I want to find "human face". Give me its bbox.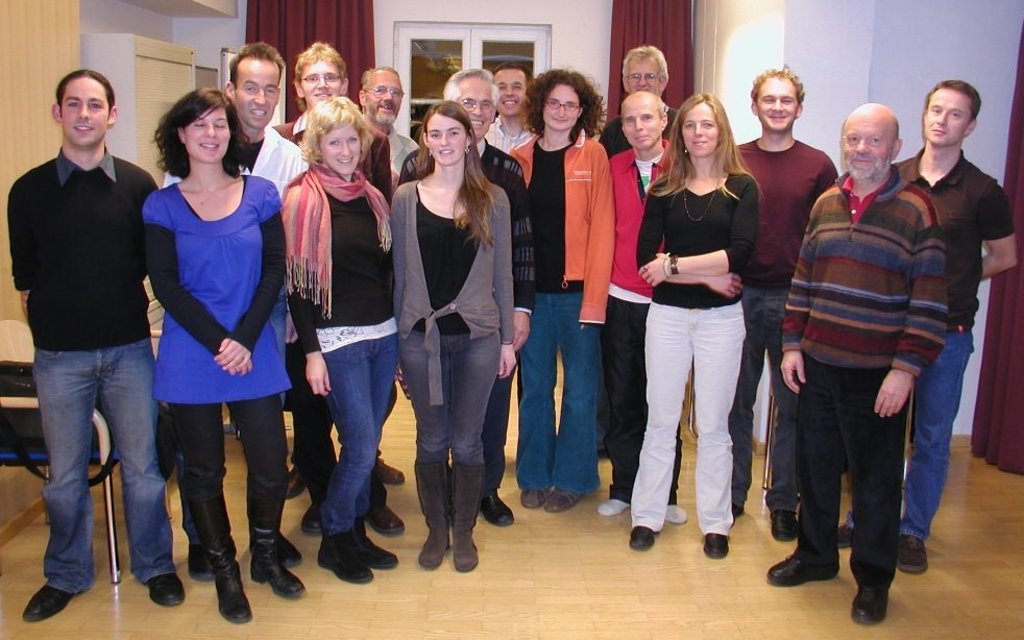
[left=535, top=87, right=592, bottom=132].
